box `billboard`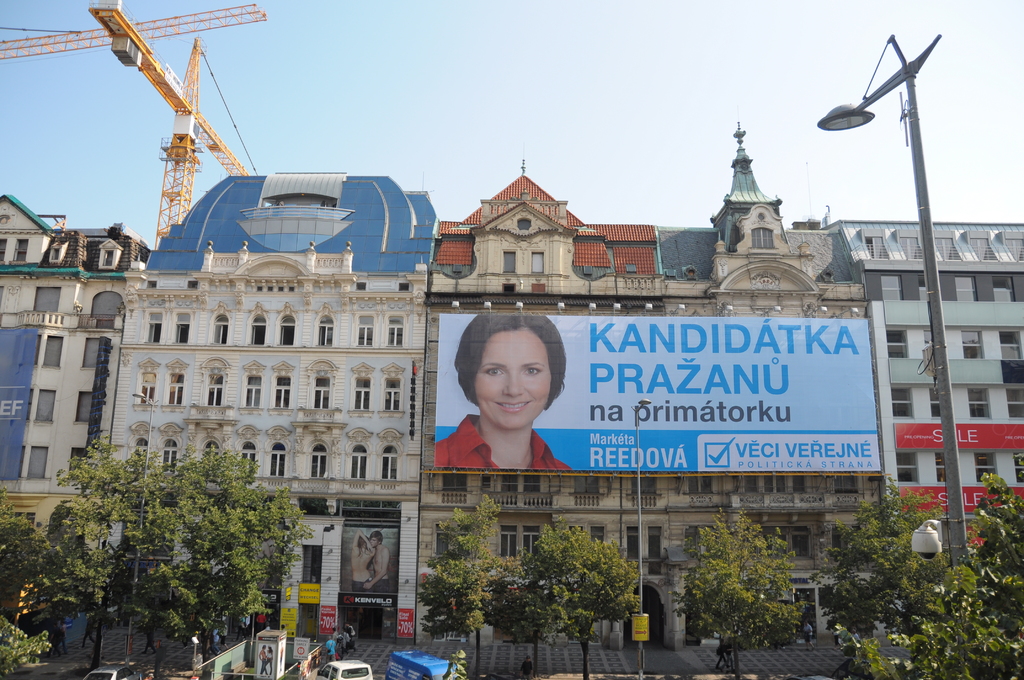
899/416/1023/457
